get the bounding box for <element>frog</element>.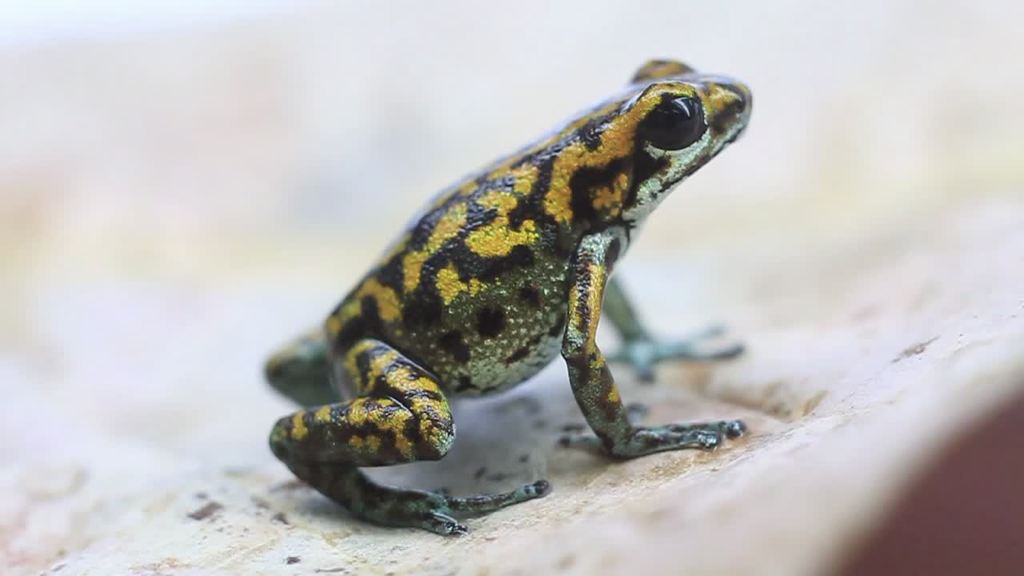
bbox=[262, 55, 755, 536].
